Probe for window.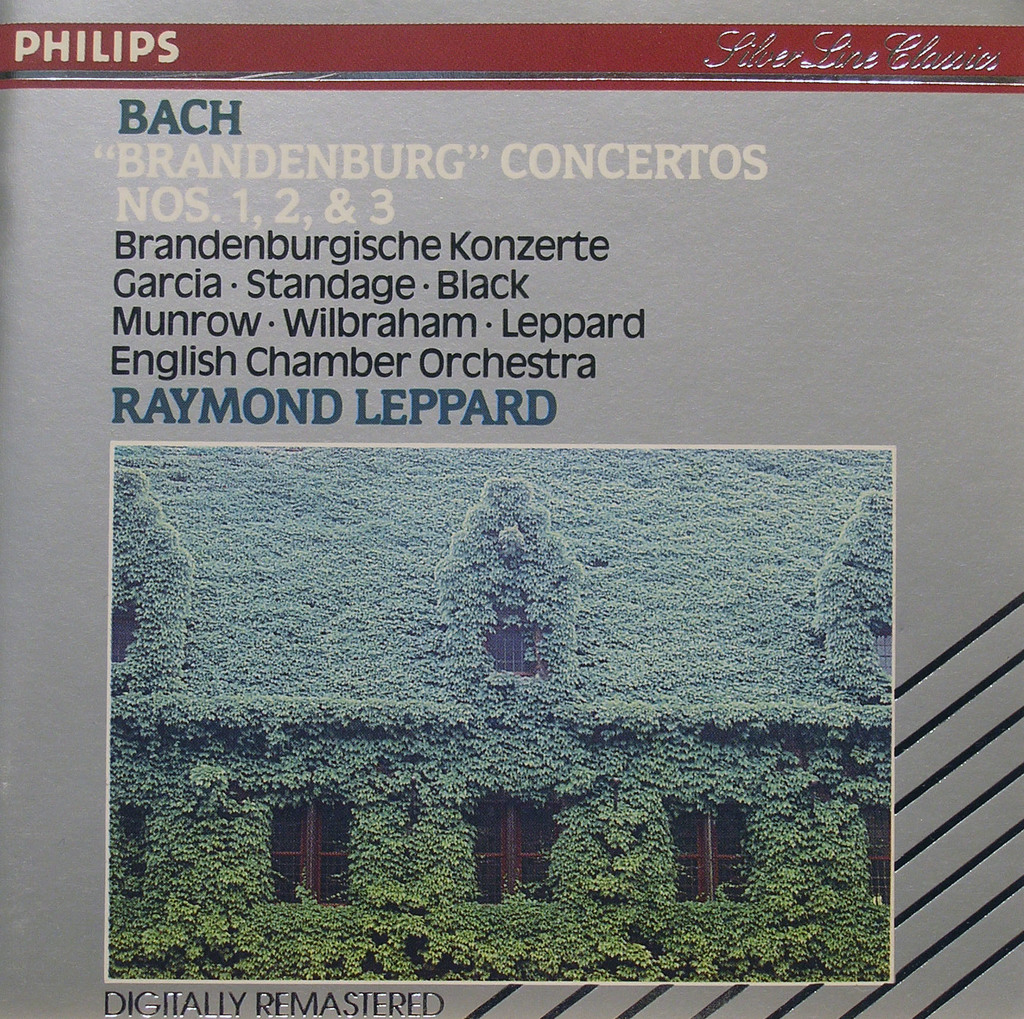
Probe result: BBox(659, 788, 750, 912).
